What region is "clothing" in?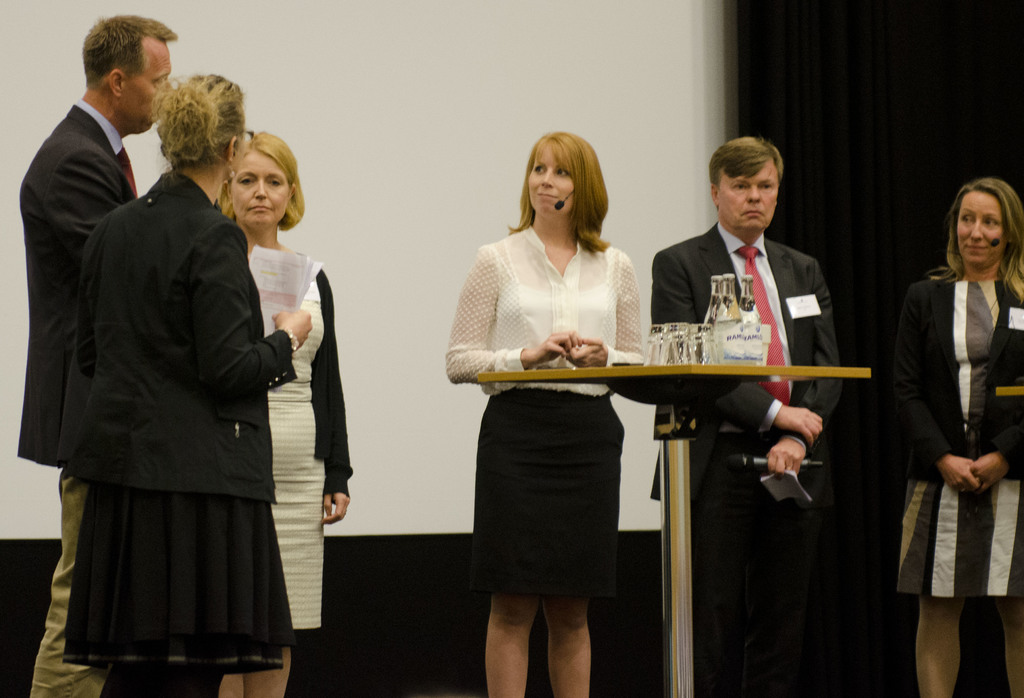
bbox(899, 273, 1023, 606).
